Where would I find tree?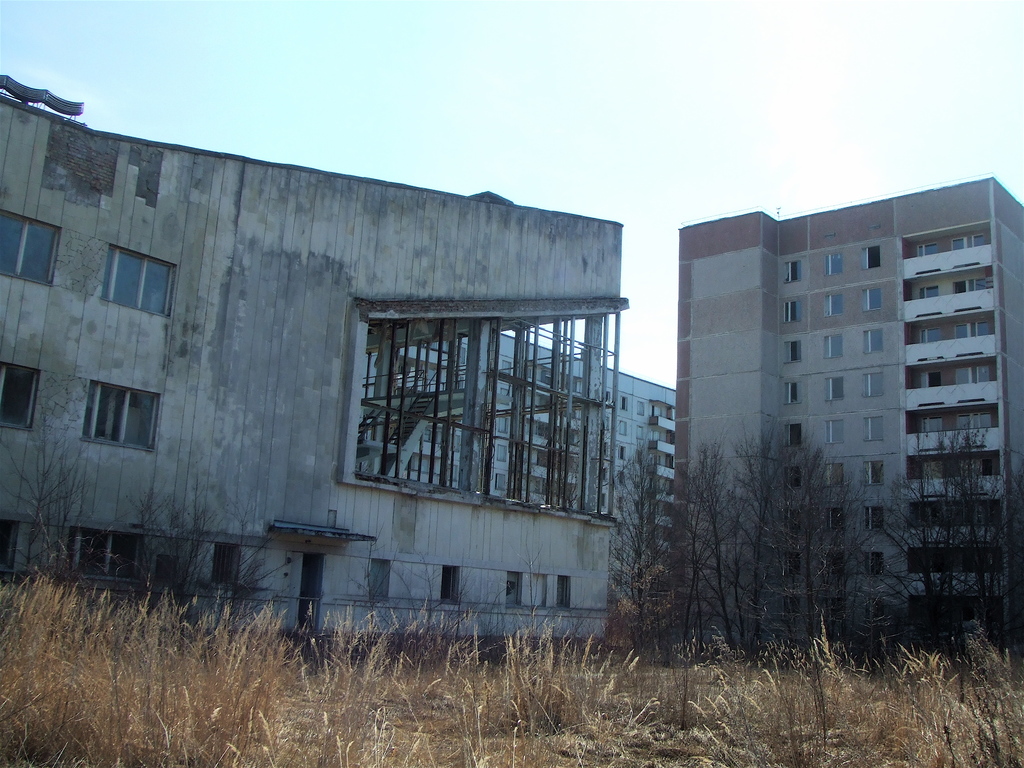
At detection(177, 476, 218, 623).
